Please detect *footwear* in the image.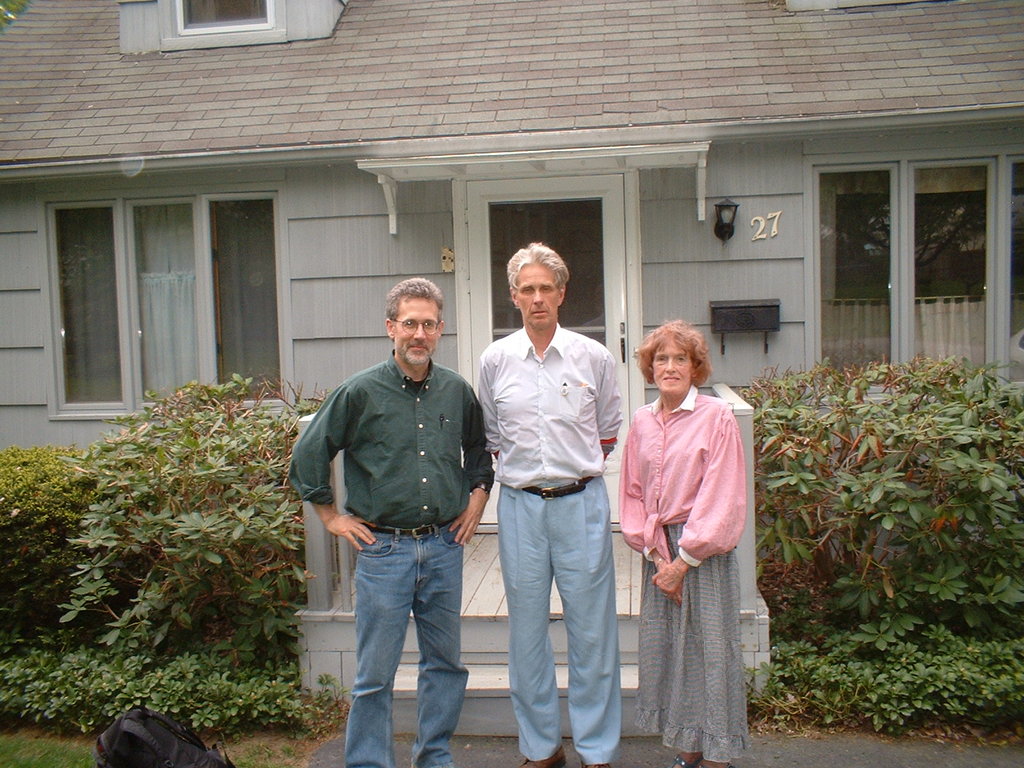
[x1=520, y1=748, x2=574, y2=767].
